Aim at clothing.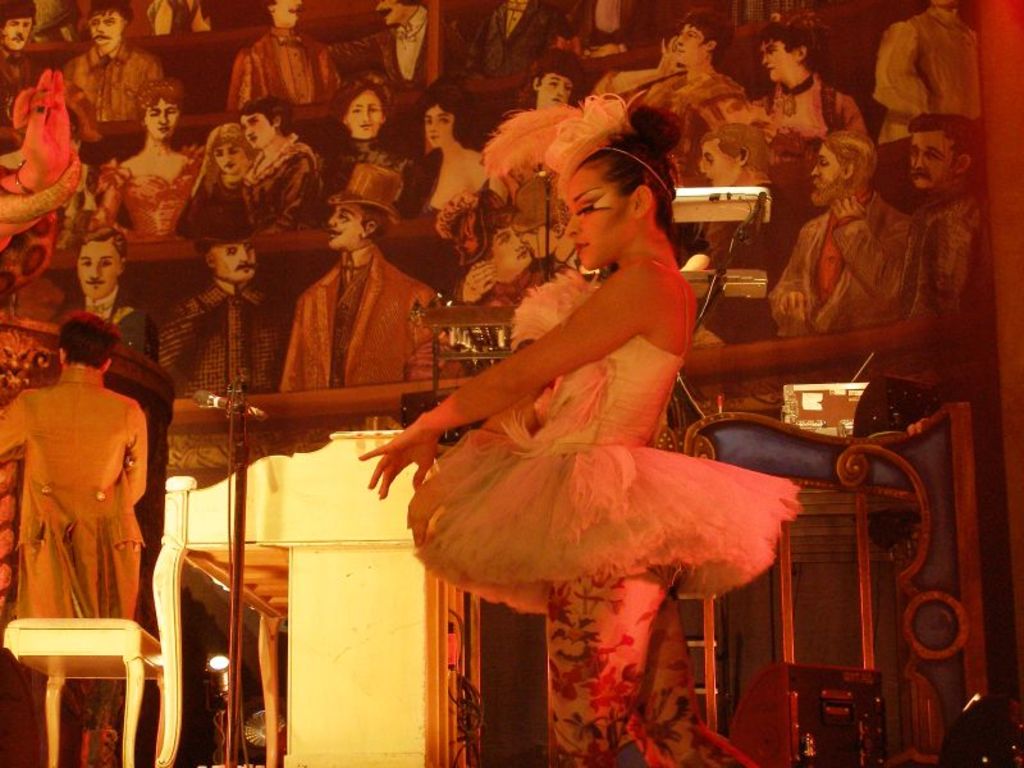
Aimed at crop(83, 131, 220, 256).
